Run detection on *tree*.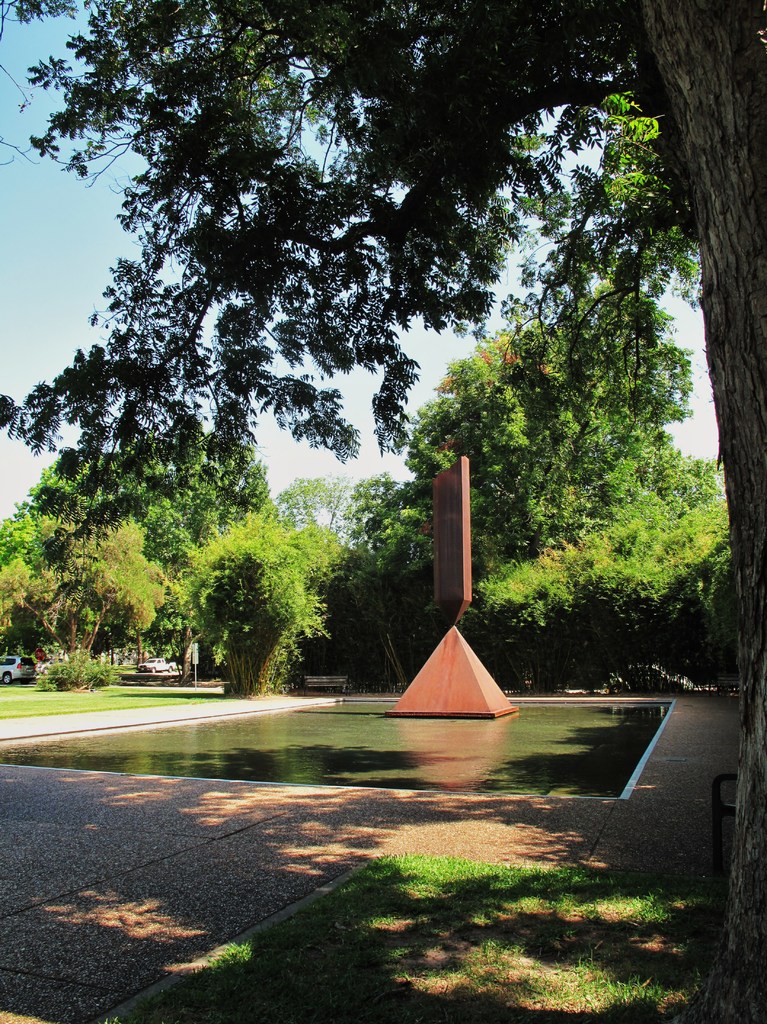
Result: <bbox>470, 449, 725, 685</bbox>.
